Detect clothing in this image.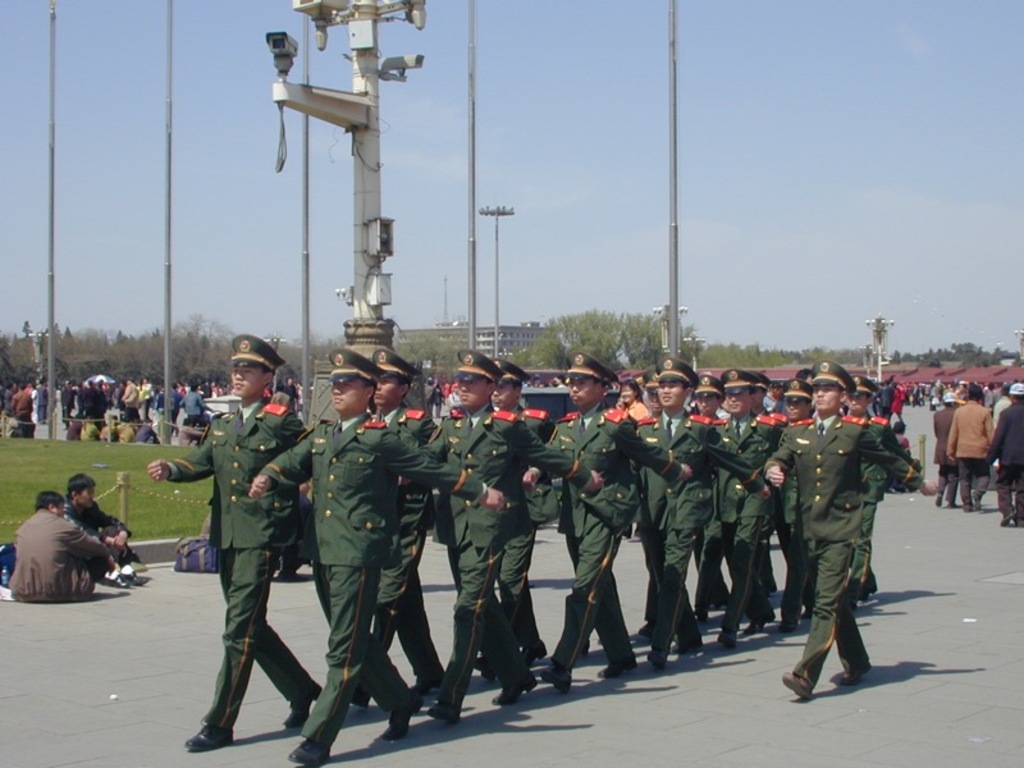
Detection: {"x1": 186, "y1": 392, "x2": 209, "y2": 416}.
